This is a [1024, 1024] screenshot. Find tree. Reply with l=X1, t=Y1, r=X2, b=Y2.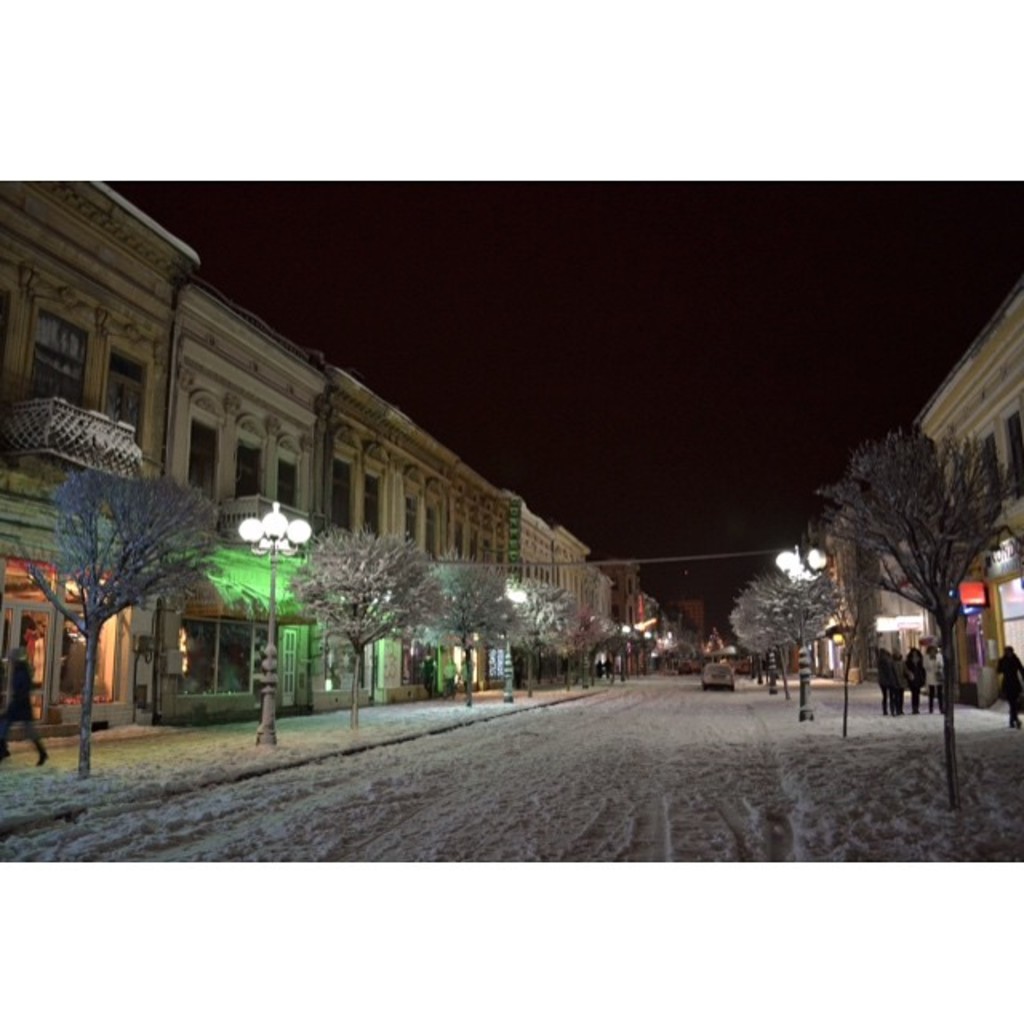
l=285, t=522, r=446, b=733.
